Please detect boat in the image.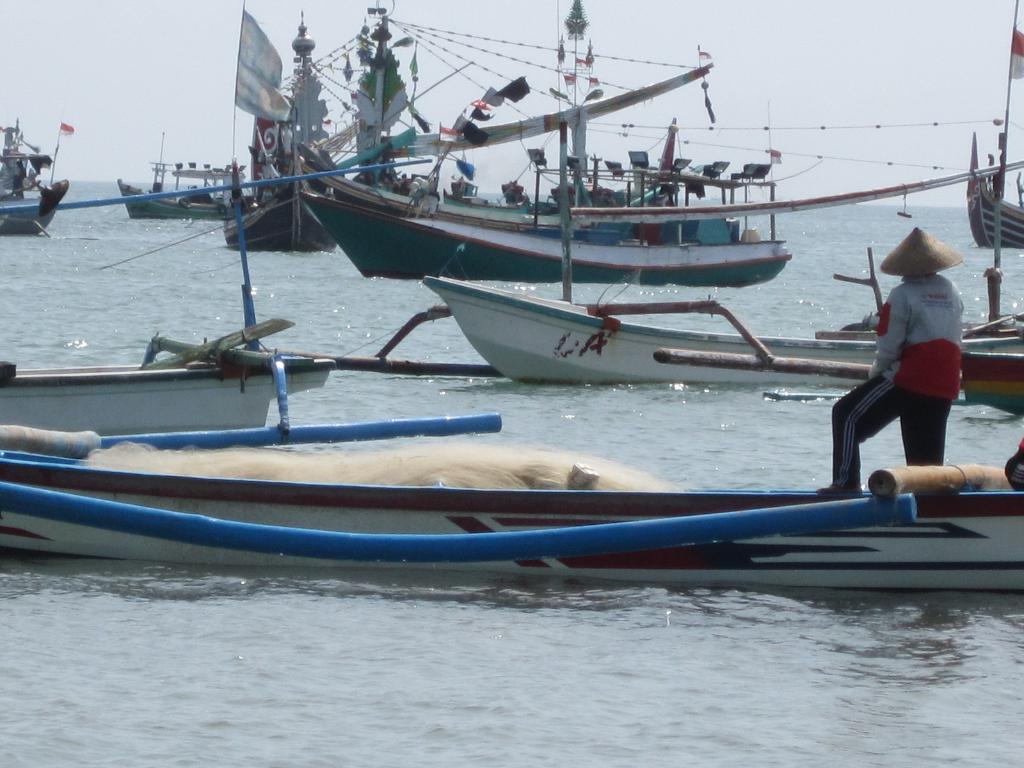
left=0, top=355, right=271, bottom=440.
